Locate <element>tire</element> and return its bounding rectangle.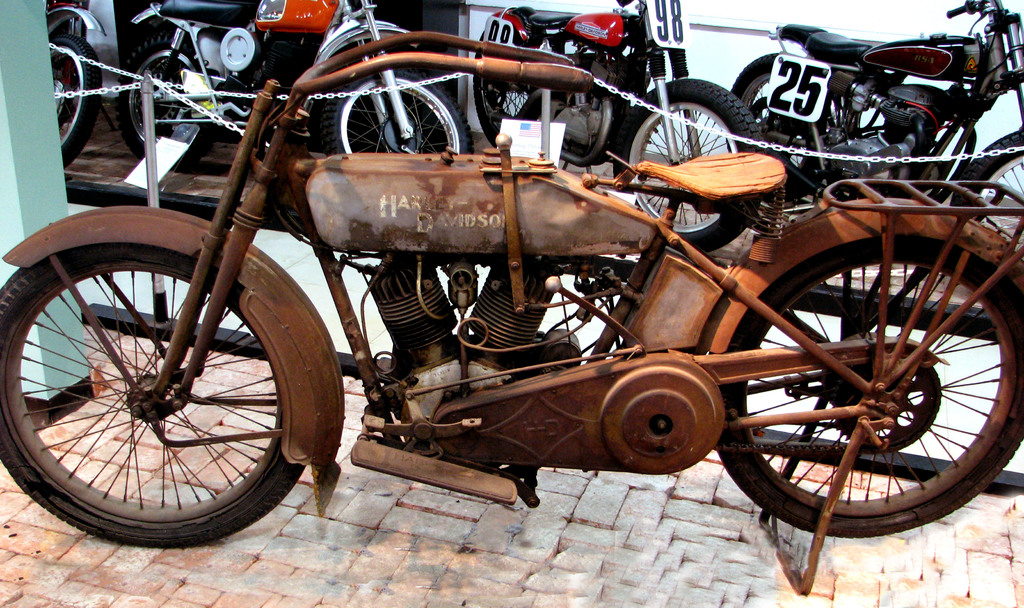
x1=324, y1=74, x2=473, y2=166.
